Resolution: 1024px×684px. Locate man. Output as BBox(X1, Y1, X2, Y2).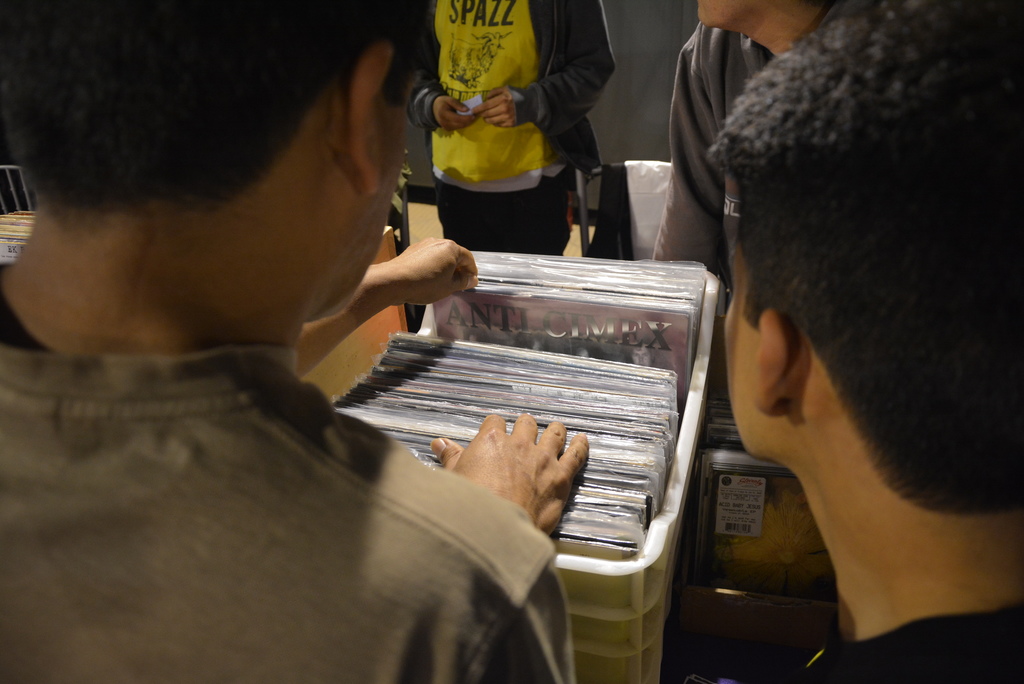
BBox(403, 0, 623, 259).
